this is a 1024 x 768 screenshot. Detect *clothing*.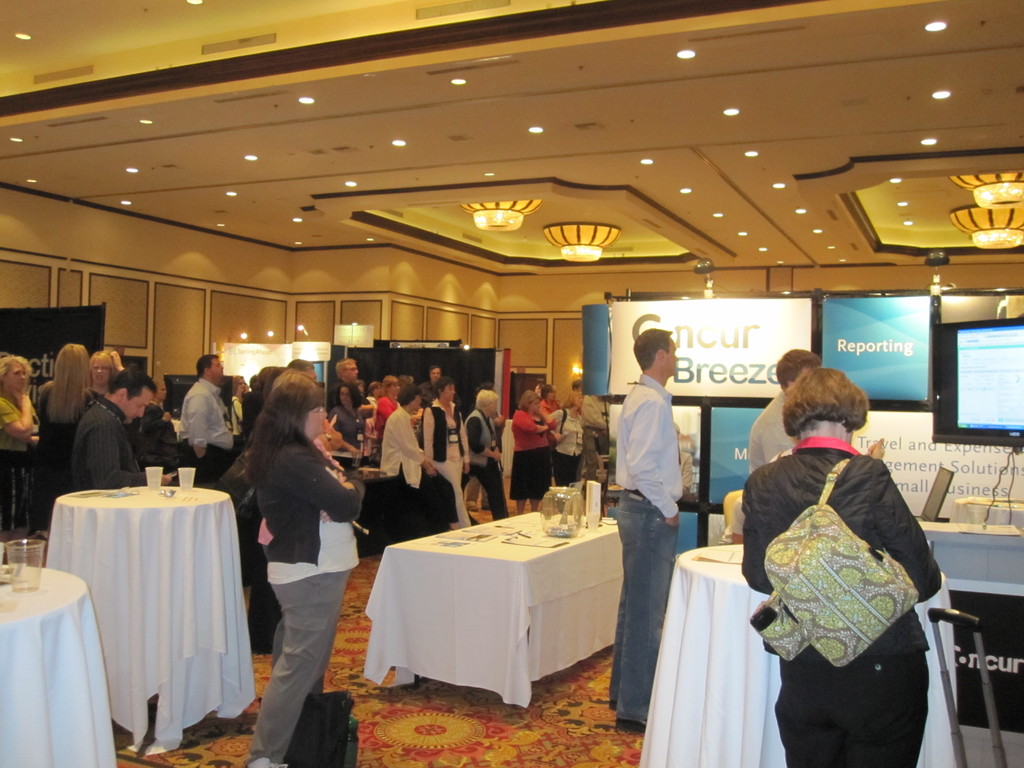
332, 412, 364, 460.
